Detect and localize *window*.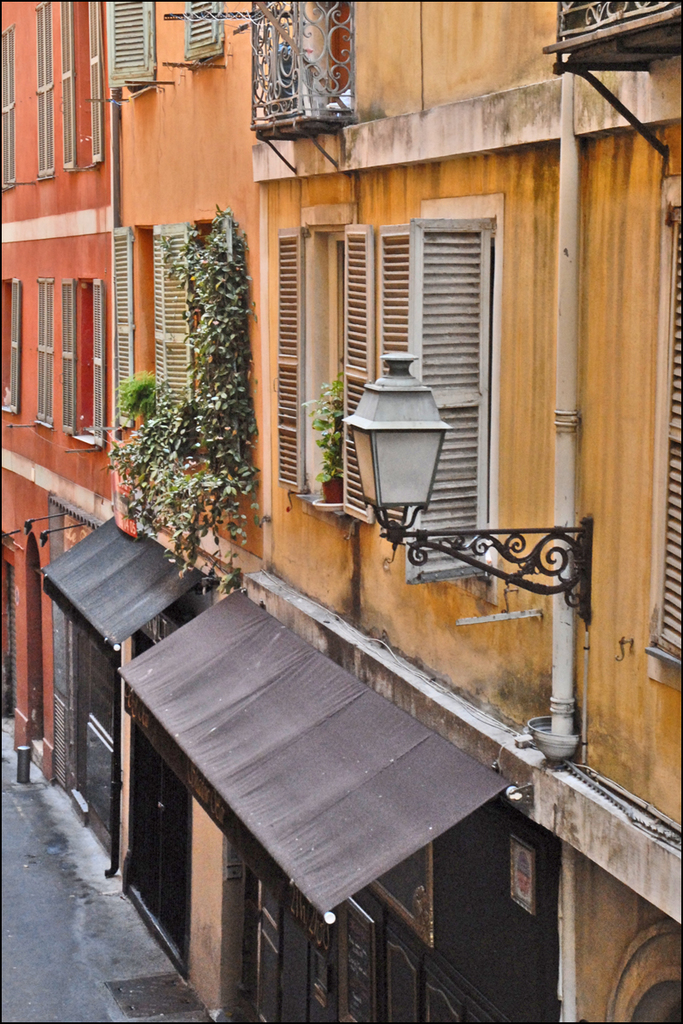
Localized at bbox=(183, 0, 230, 62).
